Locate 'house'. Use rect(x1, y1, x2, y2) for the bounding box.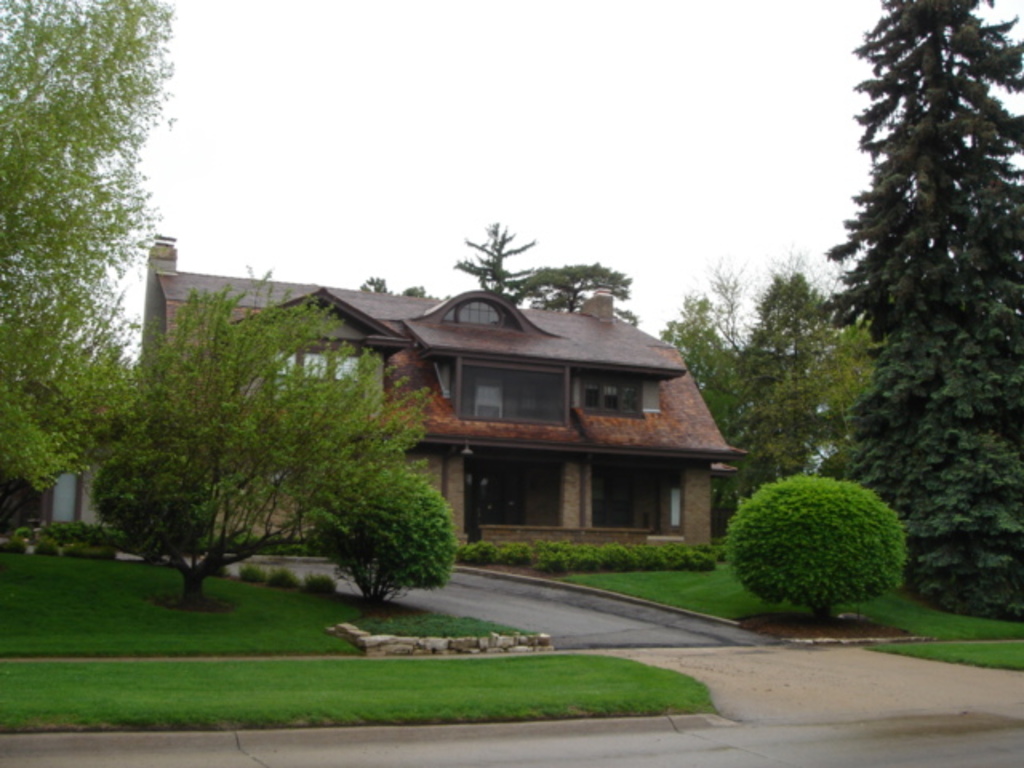
rect(142, 261, 654, 581).
